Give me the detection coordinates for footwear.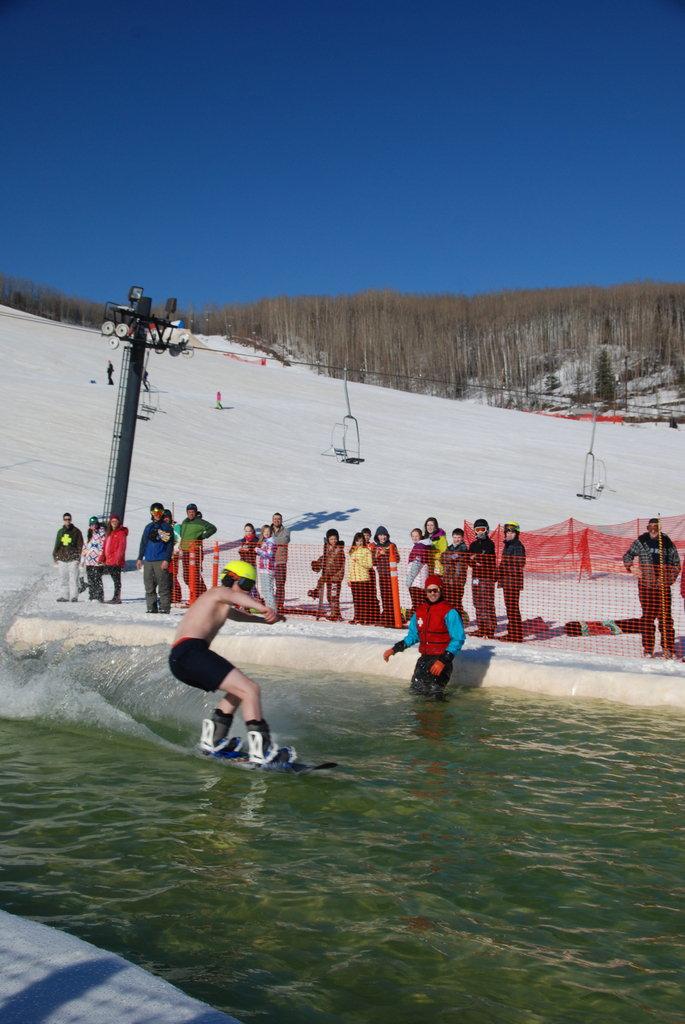
<region>242, 731, 296, 767</region>.
